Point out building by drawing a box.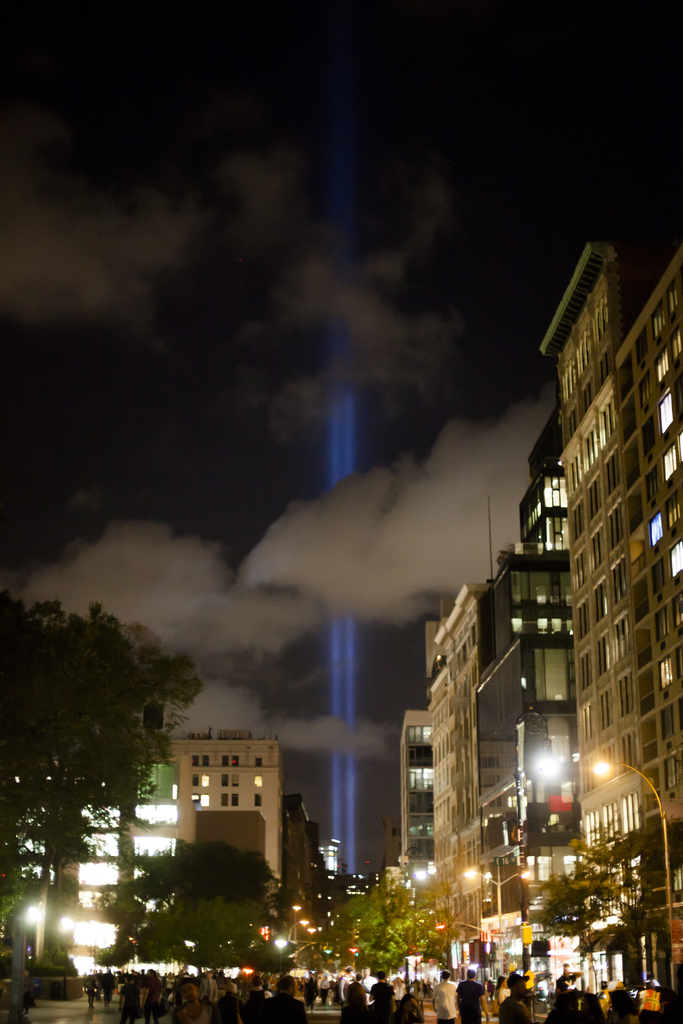
(399,714,429,889).
